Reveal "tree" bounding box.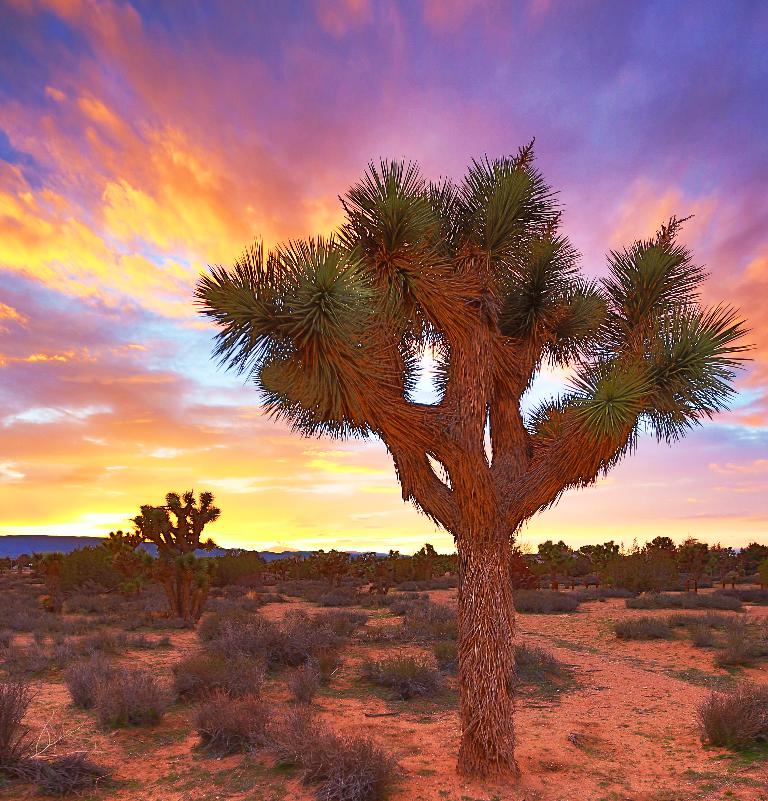
Revealed: l=647, t=528, r=677, b=577.
